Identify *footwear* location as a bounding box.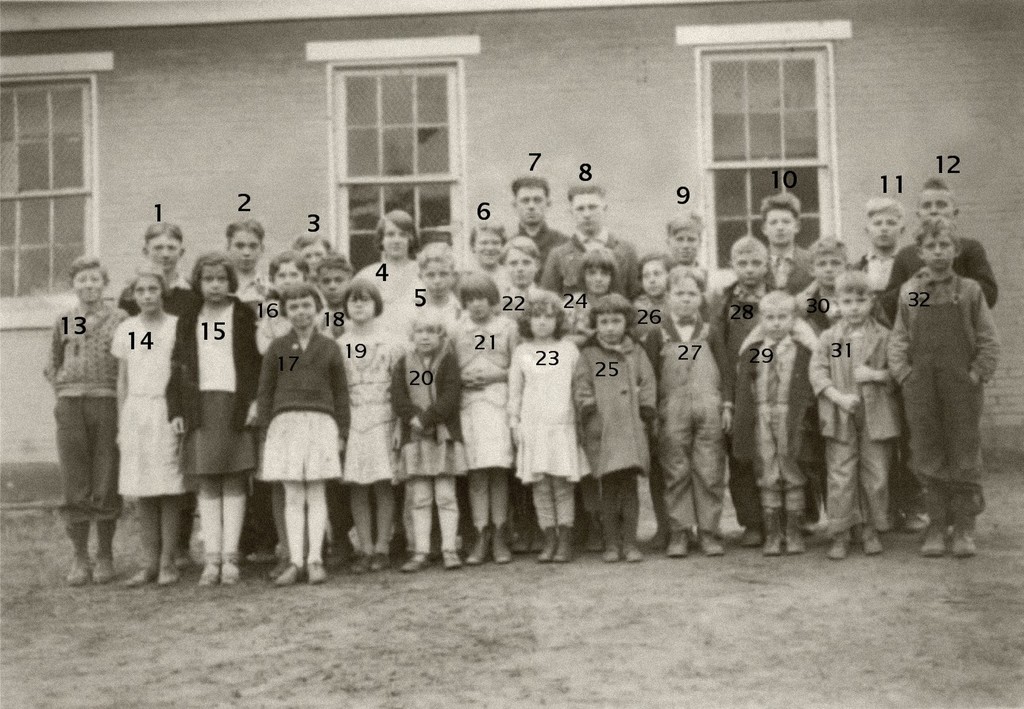
pyautogui.locateOnScreen(827, 525, 853, 567).
